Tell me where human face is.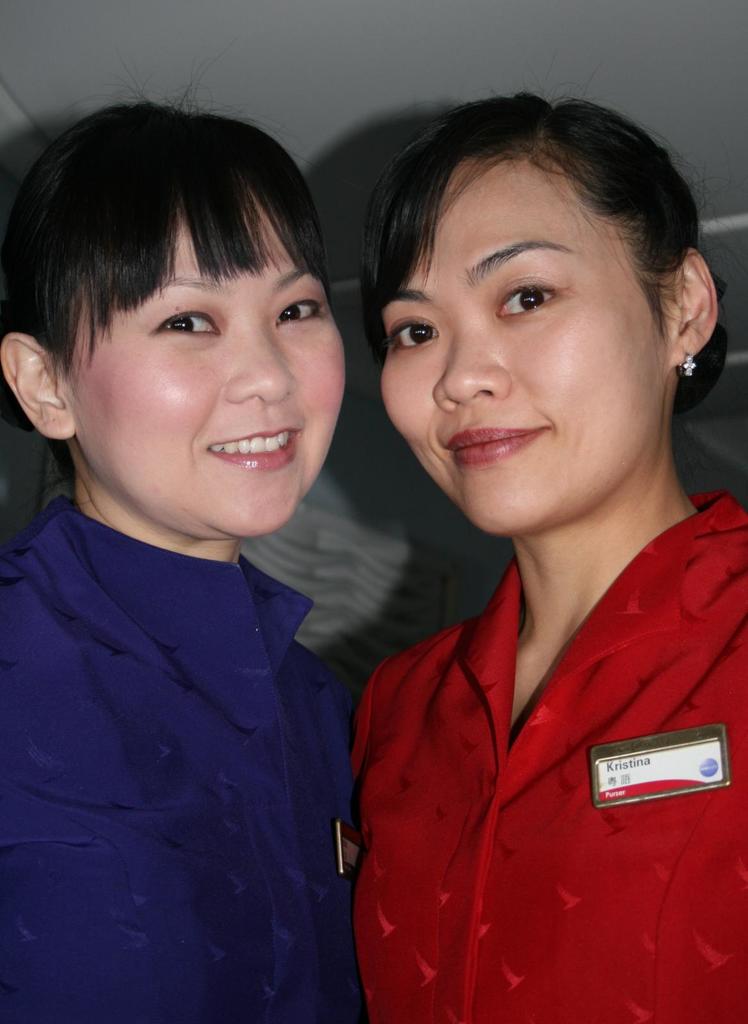
human face is at l=377, t=154, r=671, b=538.
